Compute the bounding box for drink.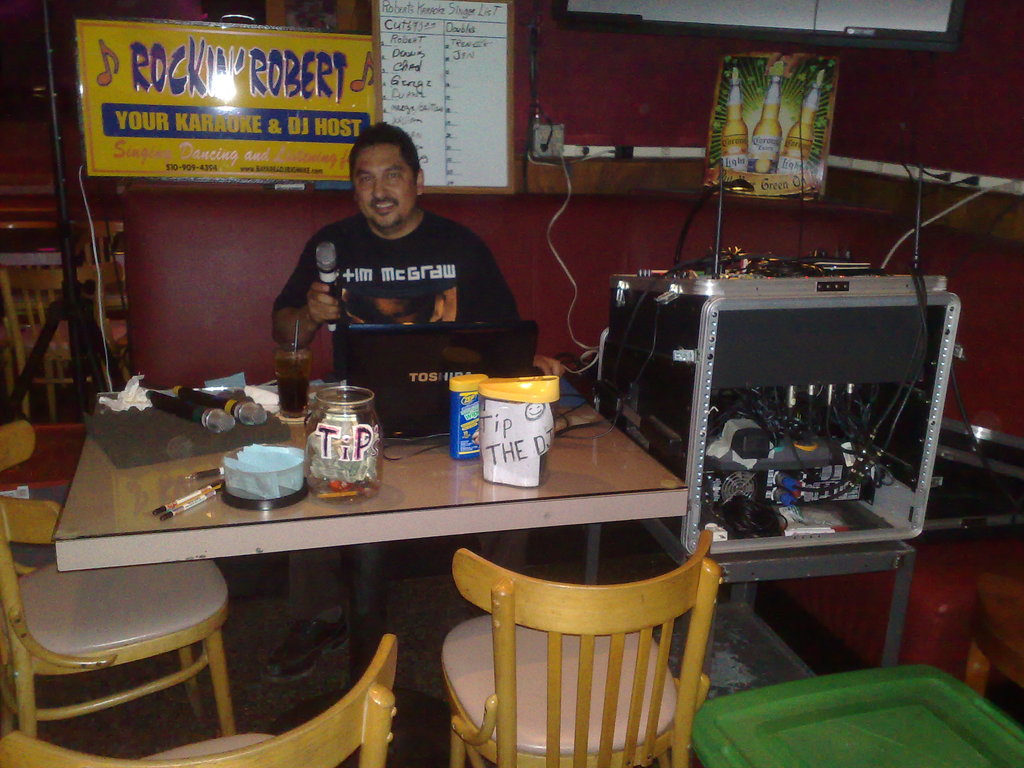
752, 84, 781, 177.
